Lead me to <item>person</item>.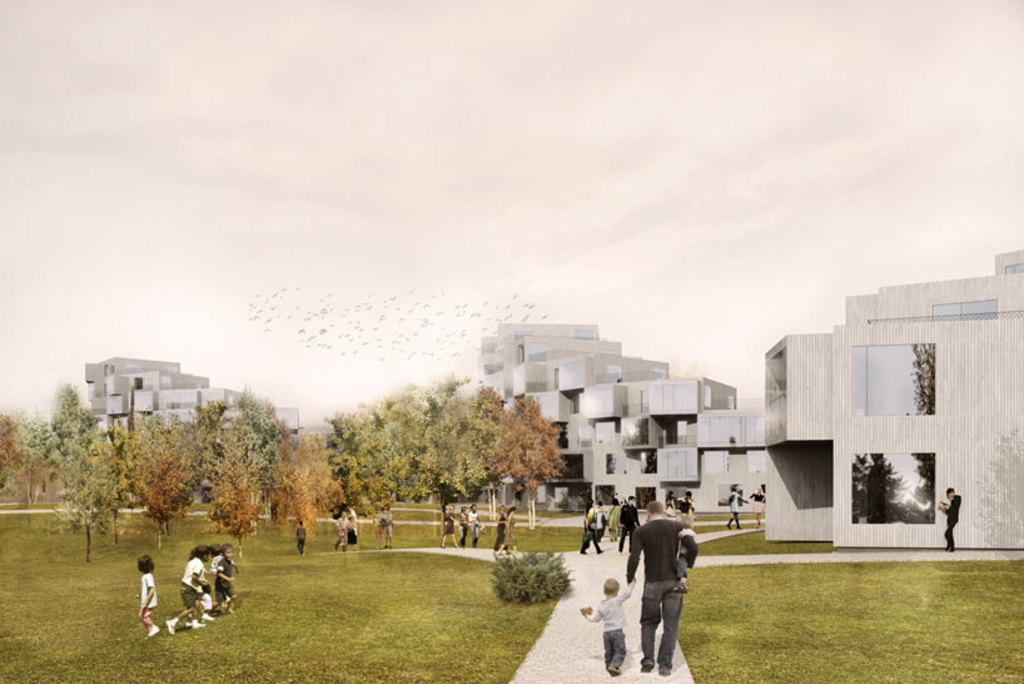
Lead to l=725, t=484, r=745, b=536.
